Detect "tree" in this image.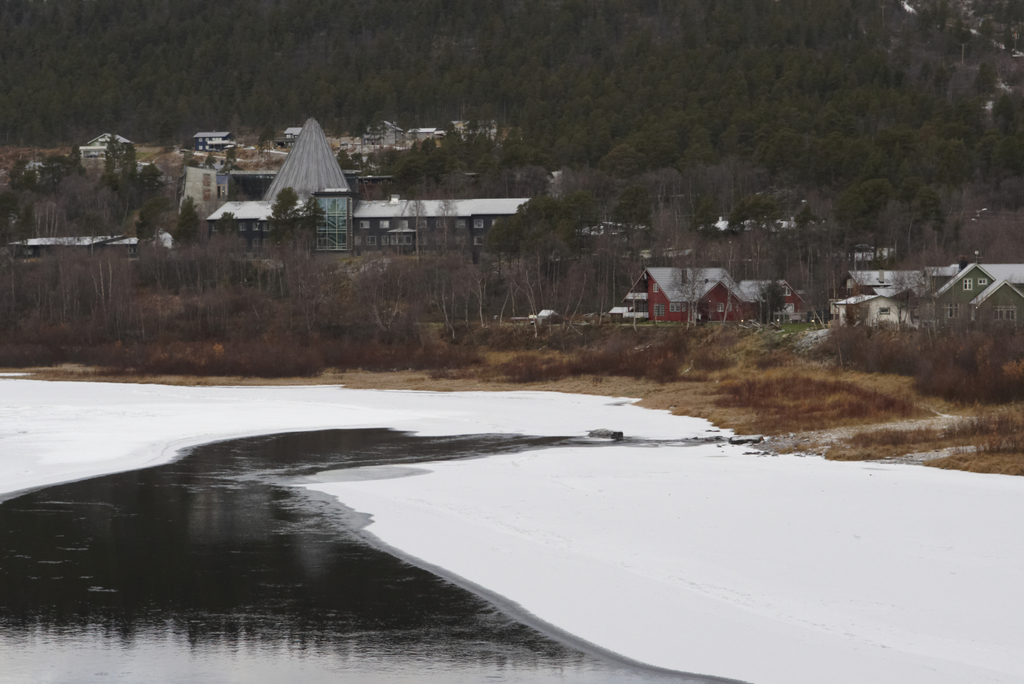
Detection: 266,192,305,258.
